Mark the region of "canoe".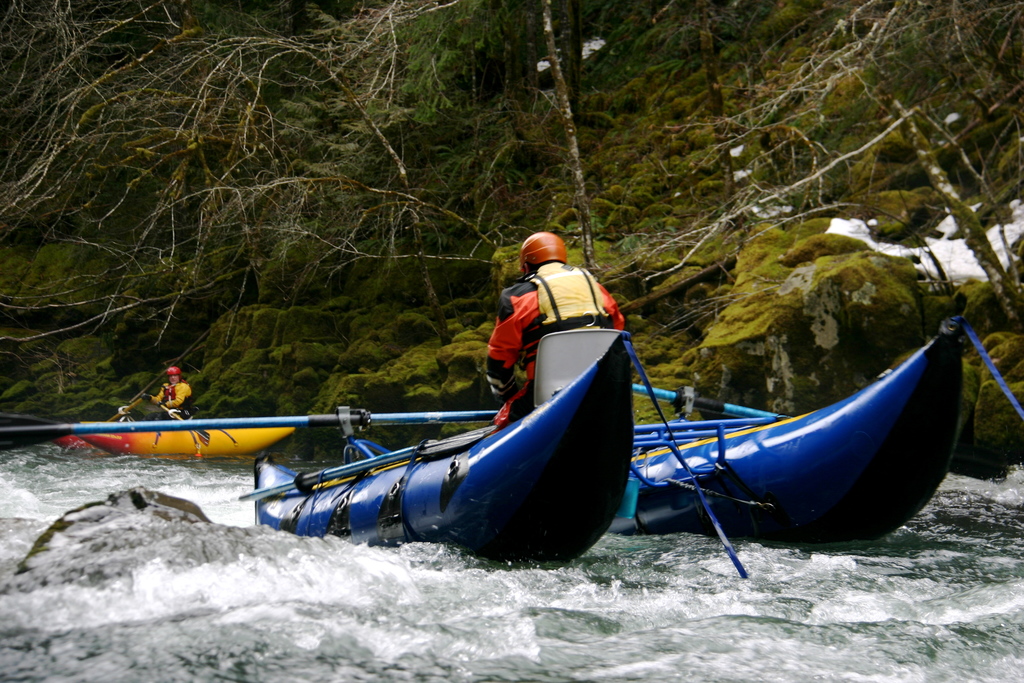
Region: rect(624, 302, 968, 548).
